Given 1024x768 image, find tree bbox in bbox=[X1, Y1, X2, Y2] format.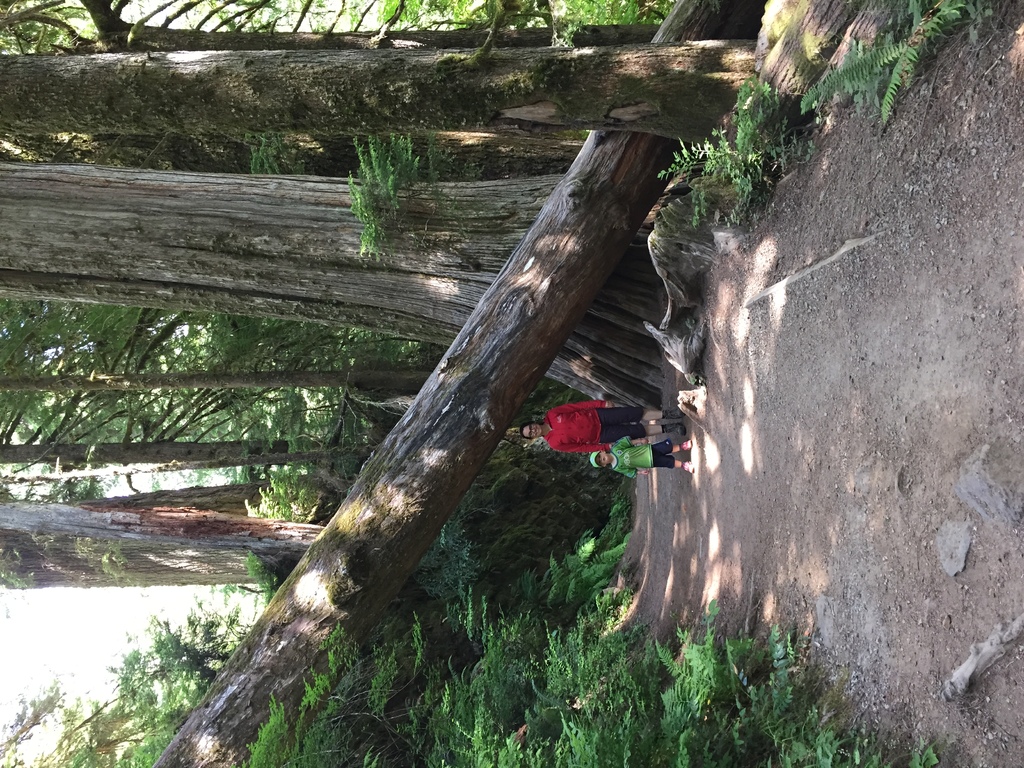
bbox=[91, 0, 794, 767].
